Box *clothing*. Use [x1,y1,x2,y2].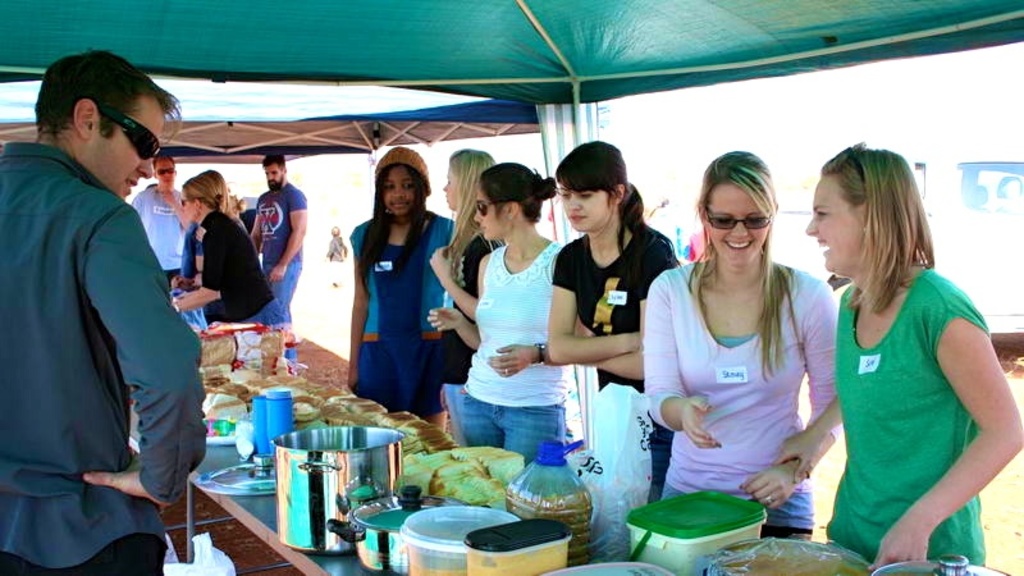
[264,248,311,323].
